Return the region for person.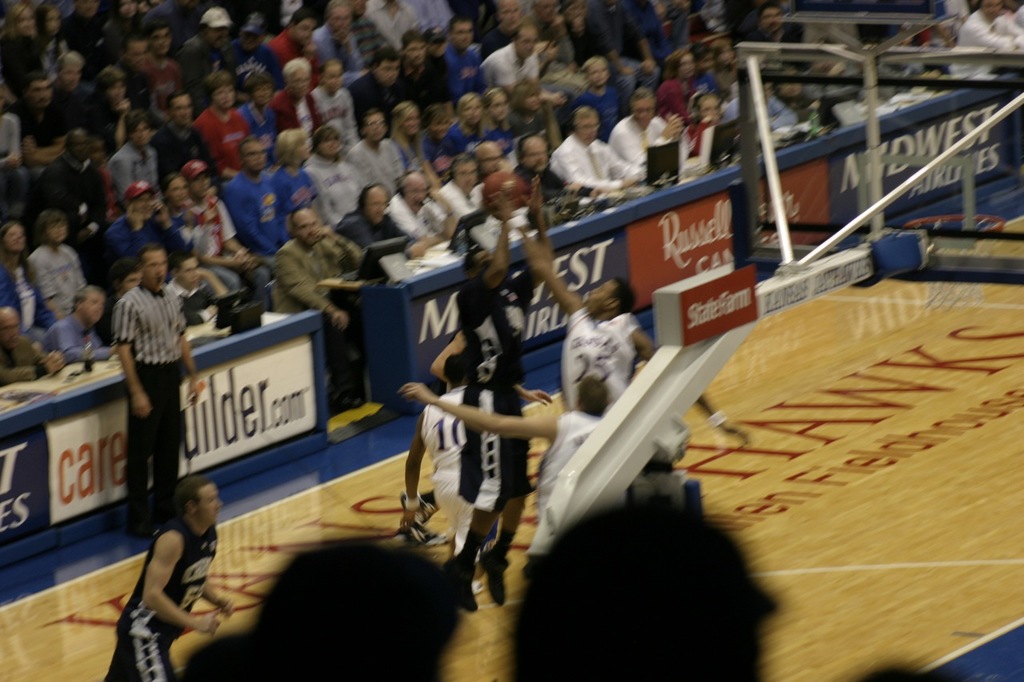
[114, 241, 203, 531].
